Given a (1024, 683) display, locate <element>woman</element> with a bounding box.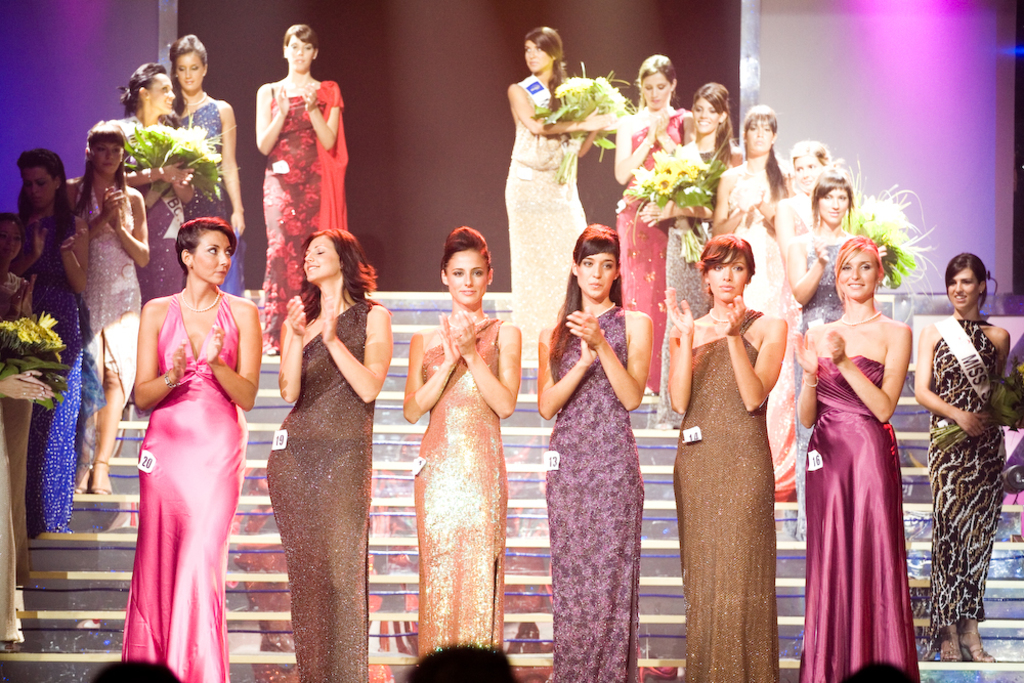
Located: left=252, top=18, right=354, bottom=359.
